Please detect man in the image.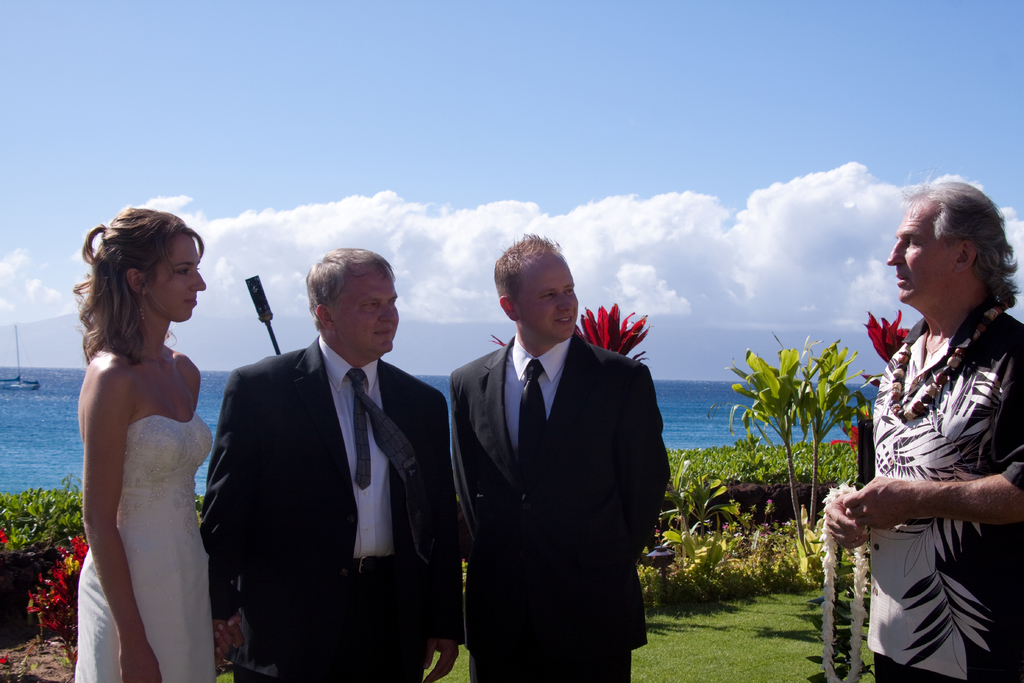
207/226/458/672.
